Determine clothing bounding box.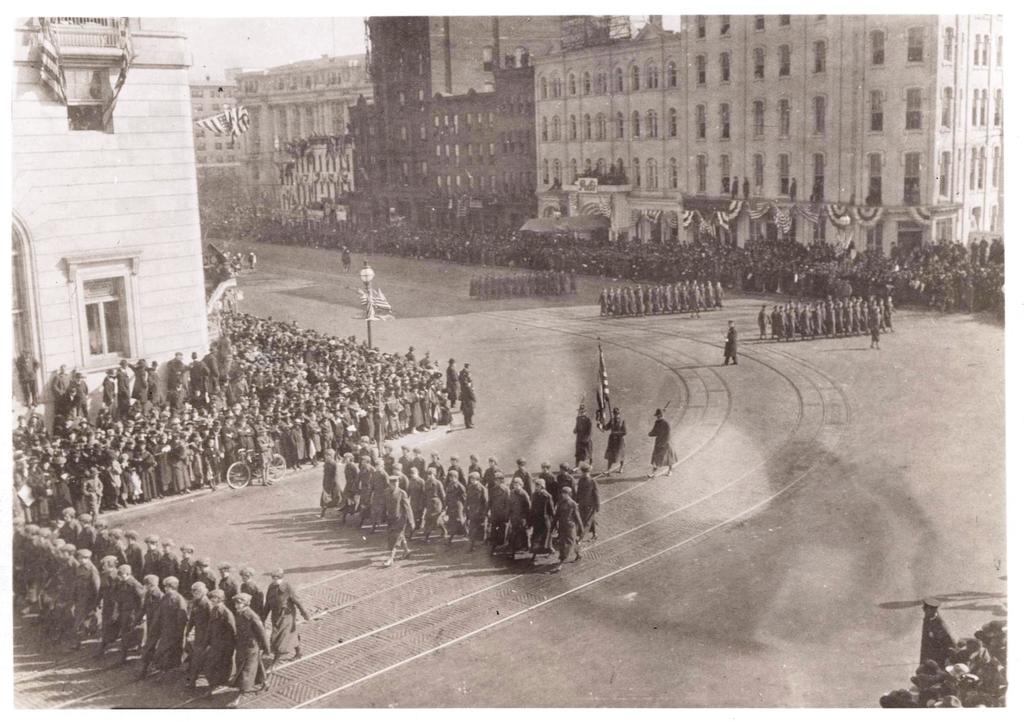
Determined: (70,383,92,422).
